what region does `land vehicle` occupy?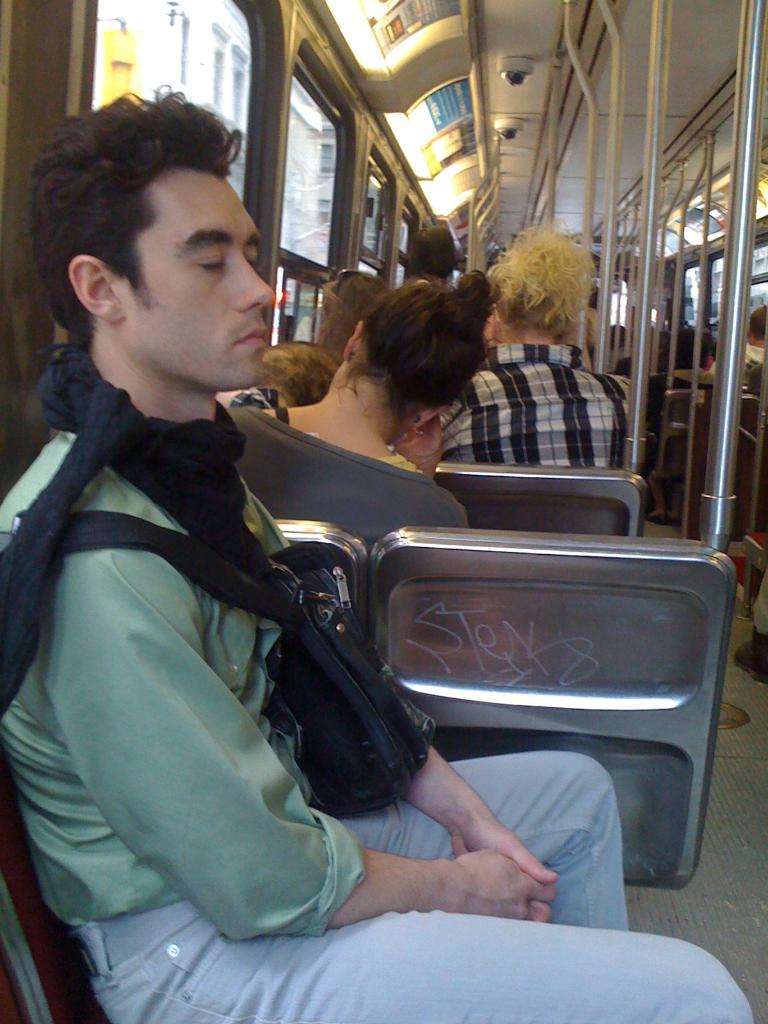
0, 0, 767, 1023.
